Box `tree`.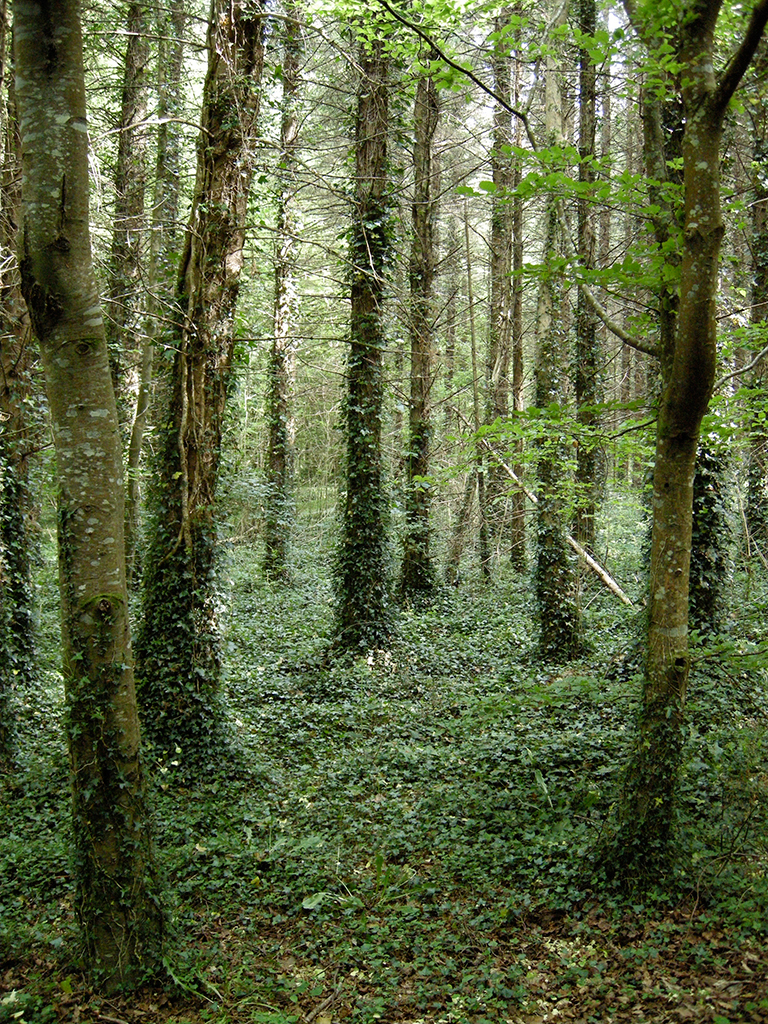
{"left": 339, "top": 2, "right": 392, "bottom": 648}.
